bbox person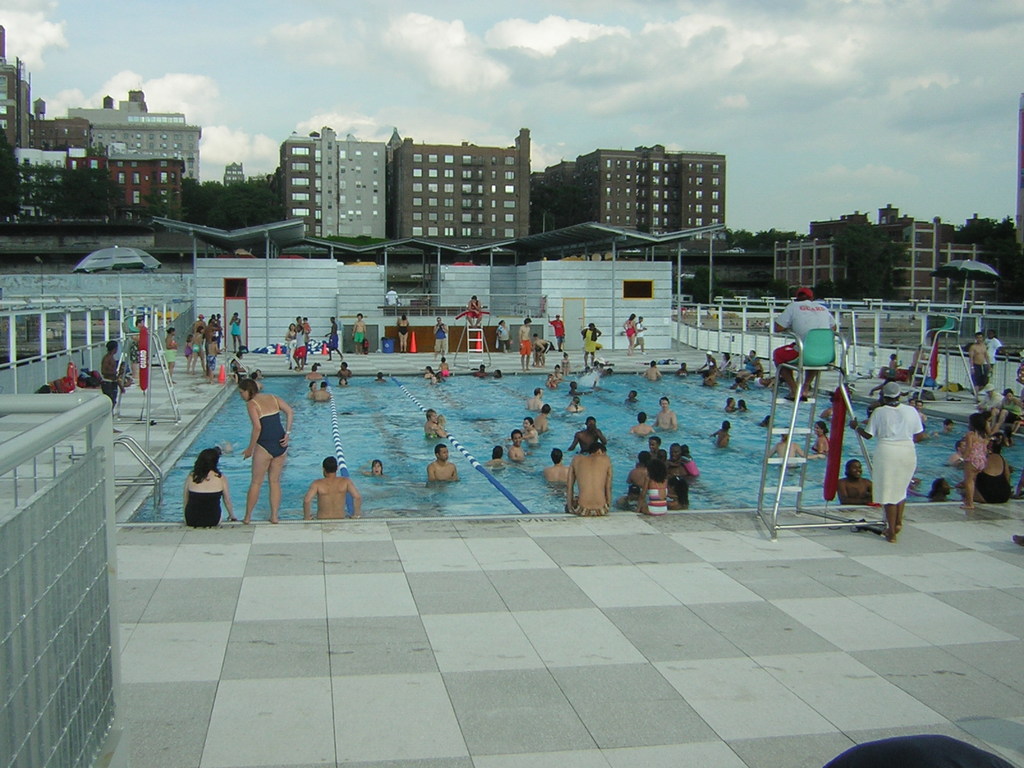
(left=492, top=368, right=505, bottom=379)
